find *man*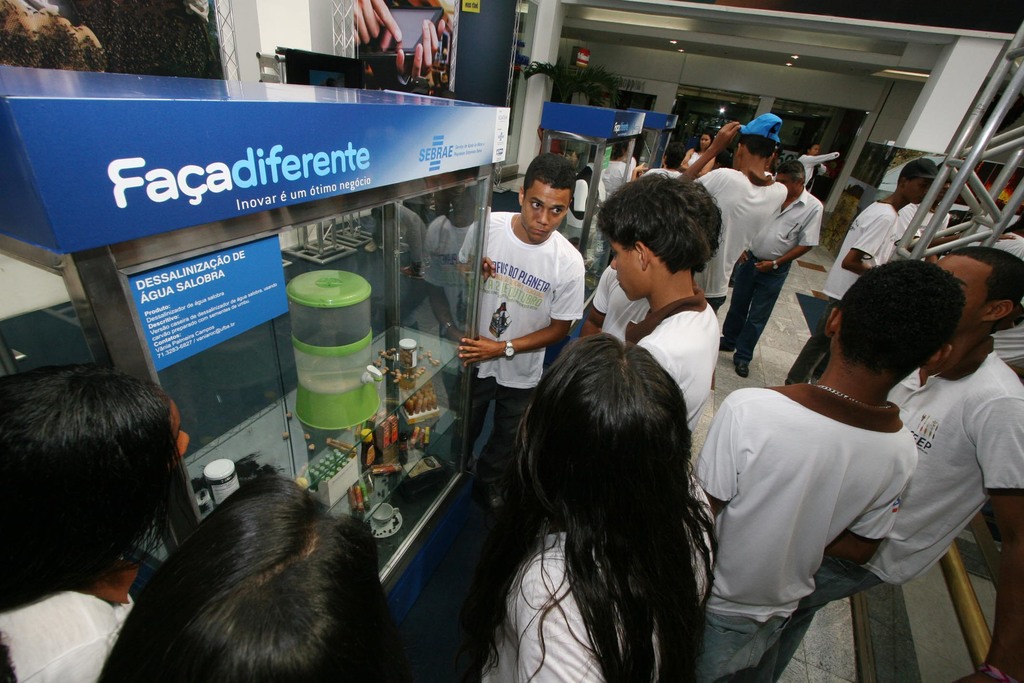
pyautogui.locateOnScreen(788, 155, 940, 385)
